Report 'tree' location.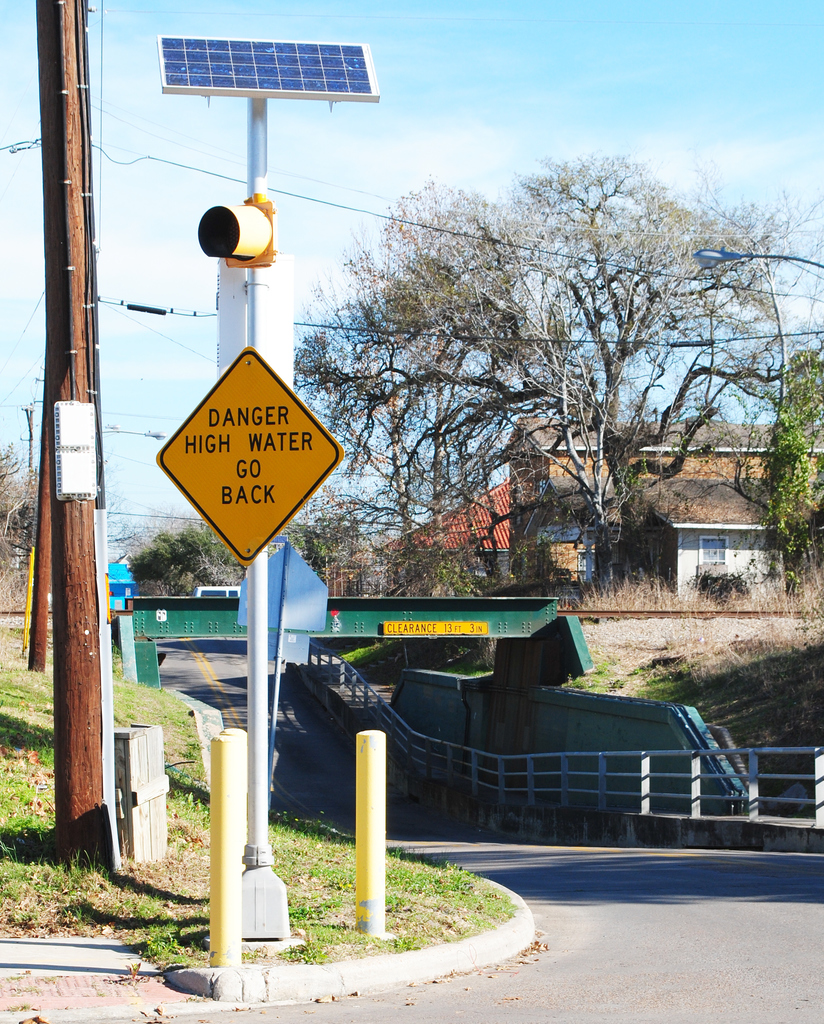
Report: 296 150 823 563.
